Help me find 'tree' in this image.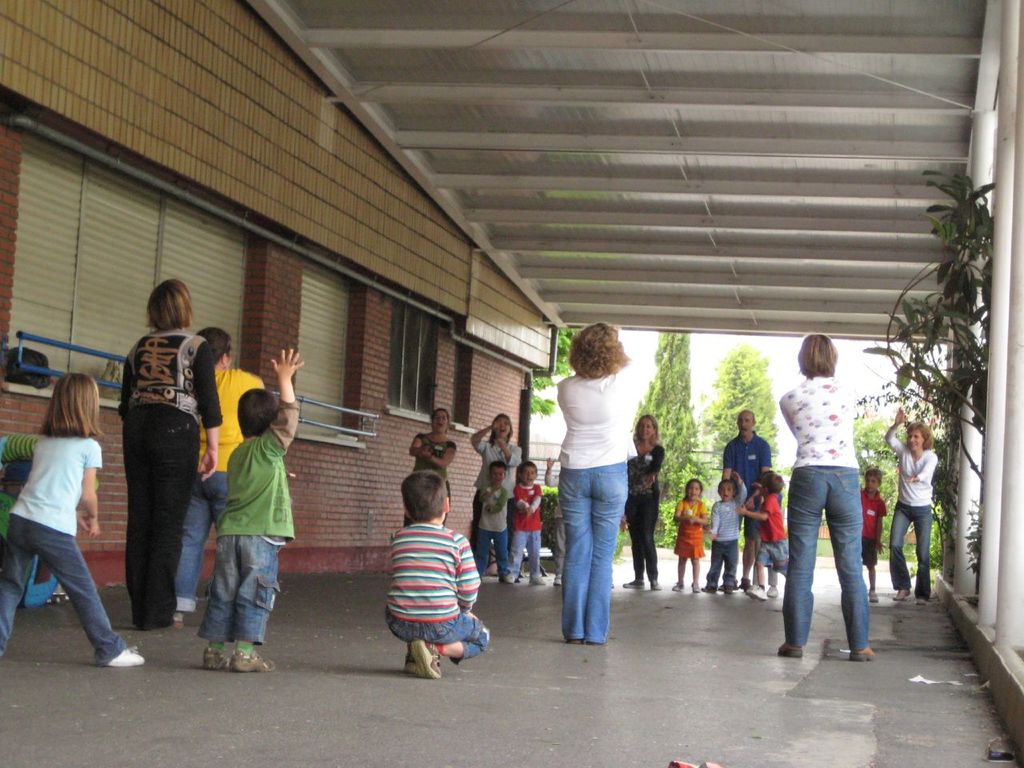
Found it: bbox(530, 326, 575, 416).
